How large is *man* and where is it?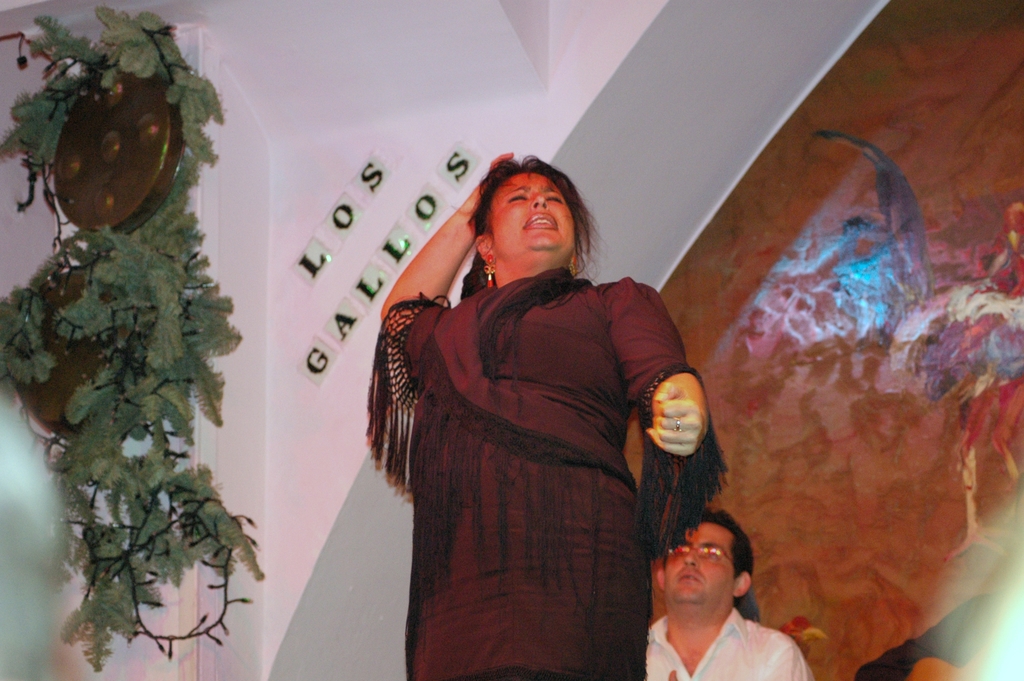
Bounding box: 643, 508, 813, 680.
